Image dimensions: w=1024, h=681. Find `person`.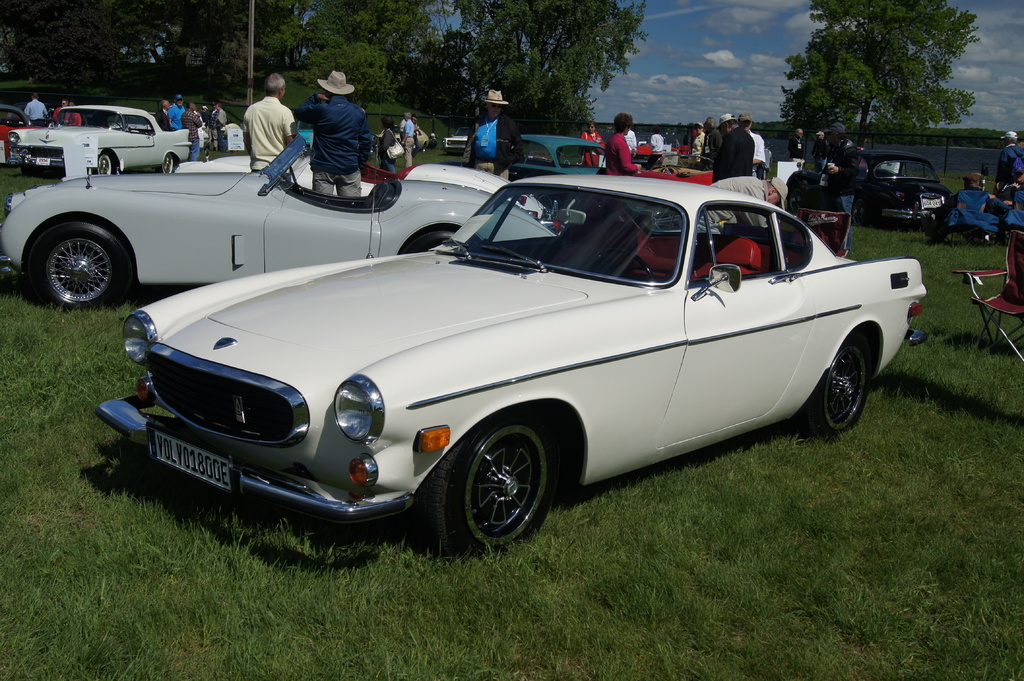
(left=68, top=100, right=82, bottom=125).
